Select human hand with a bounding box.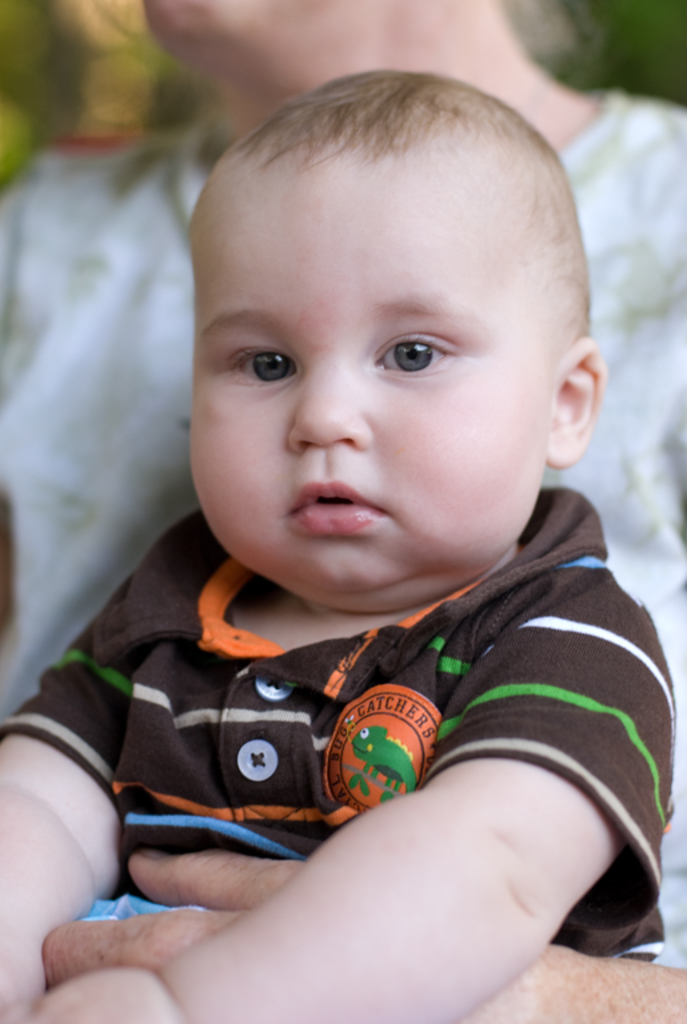
left=0, top=964, right=49, bottom=1023.
